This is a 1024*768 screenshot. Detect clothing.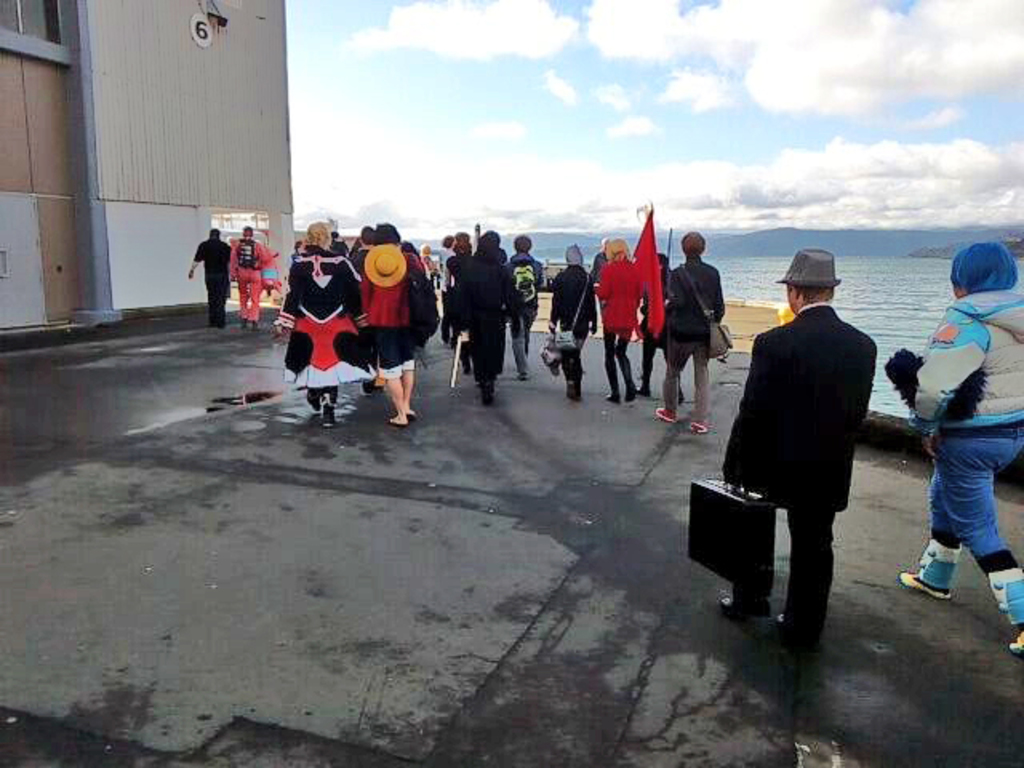
BBox(710, 262, 880, 603).
